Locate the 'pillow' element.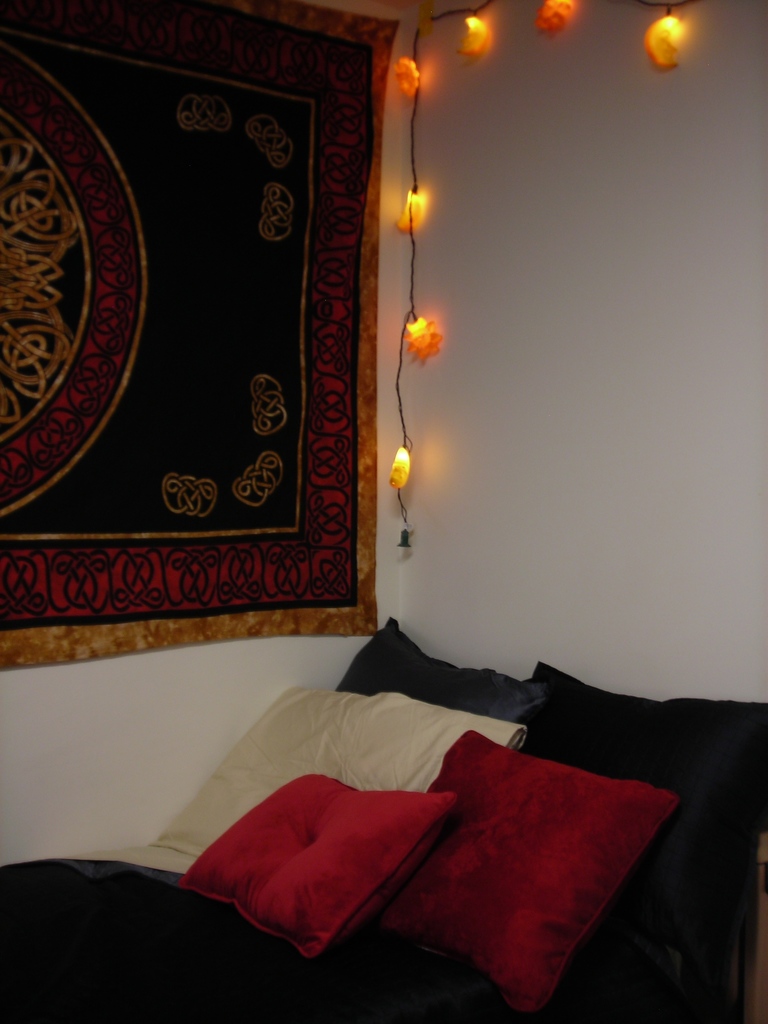
Element bbox: l=404, t=716, r=680, b=996.
